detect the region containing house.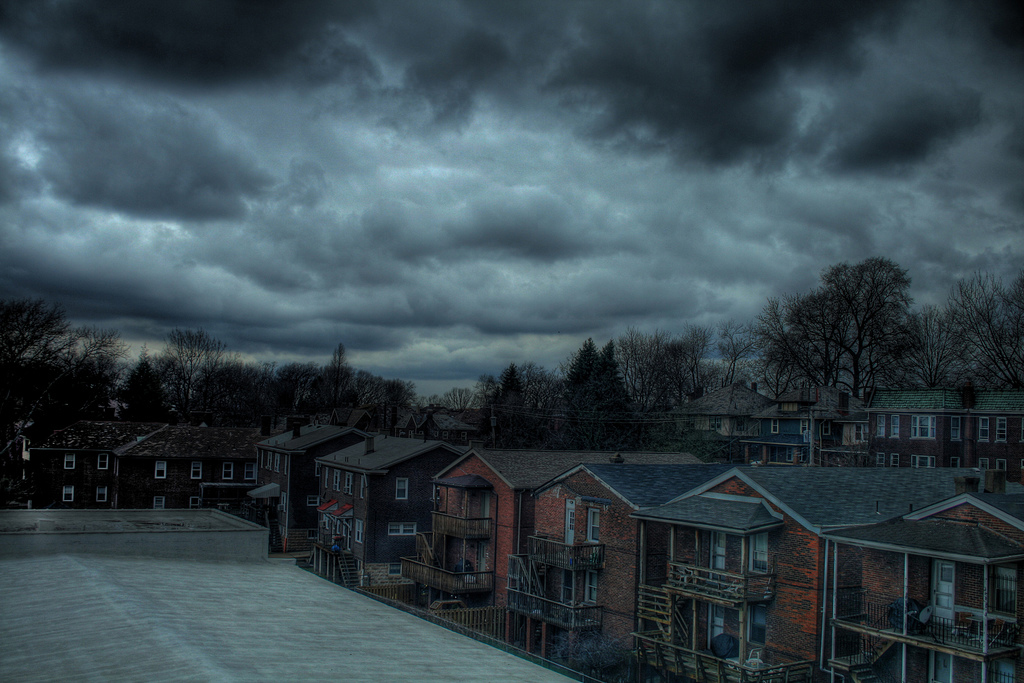
[x1=254, y1=415, x2=374, y2=549].
